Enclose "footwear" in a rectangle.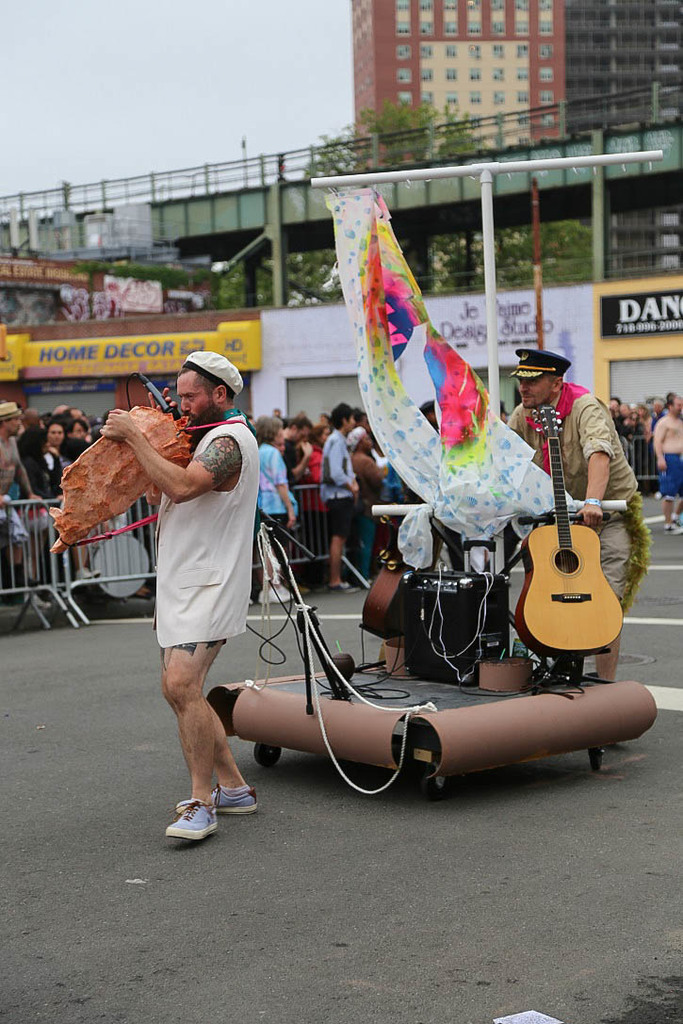
select_region(76, 565, 98, 579).
